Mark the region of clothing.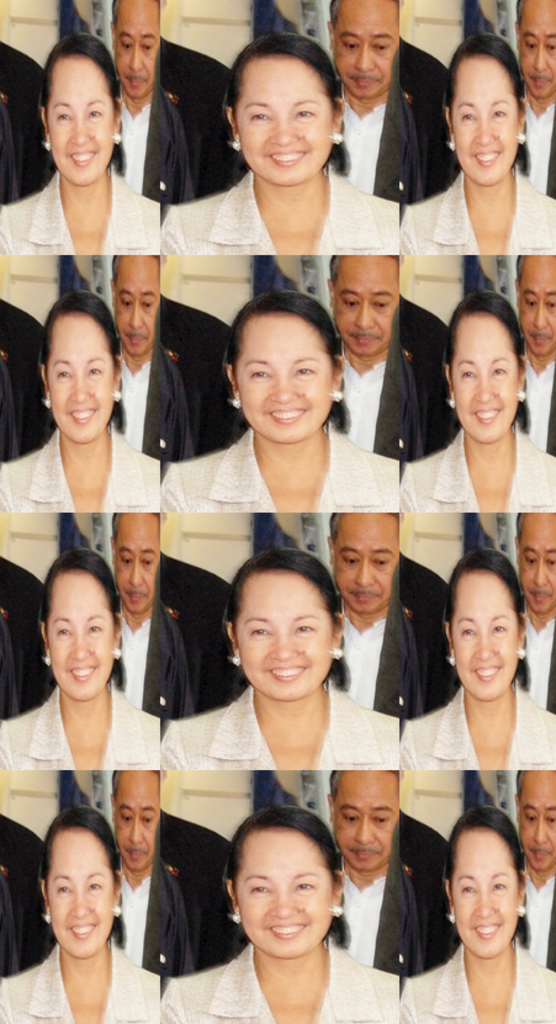
Region: 157 423 398 510.
